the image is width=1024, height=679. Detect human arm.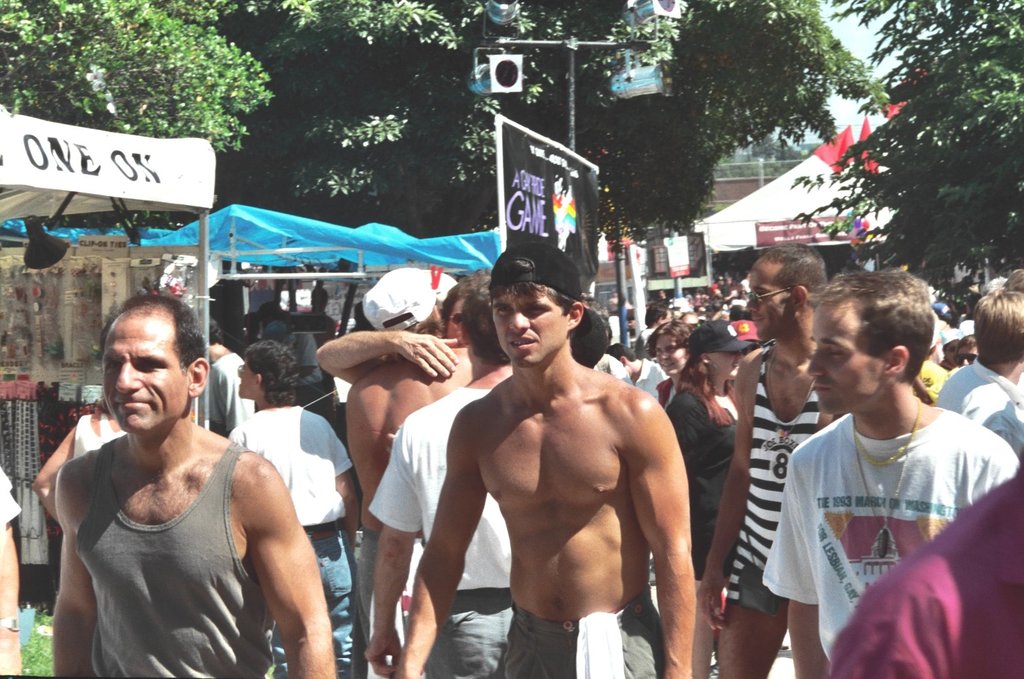
Detection: (x1=622, y1=386, x2=694, y2=678).
